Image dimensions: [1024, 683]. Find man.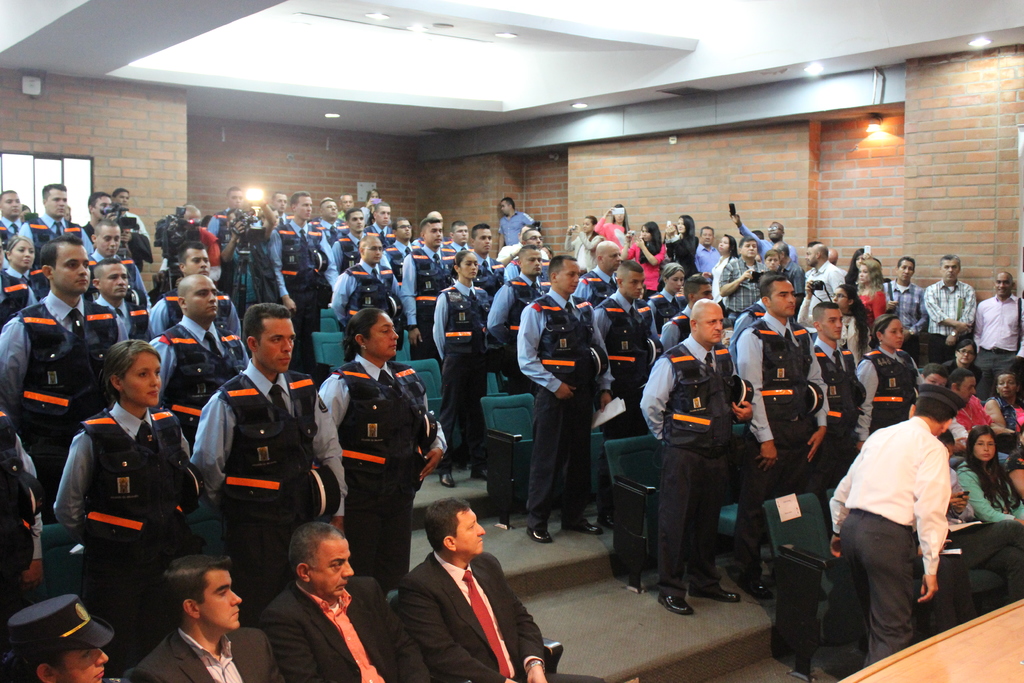
detection(118, 550, 283, 682).
